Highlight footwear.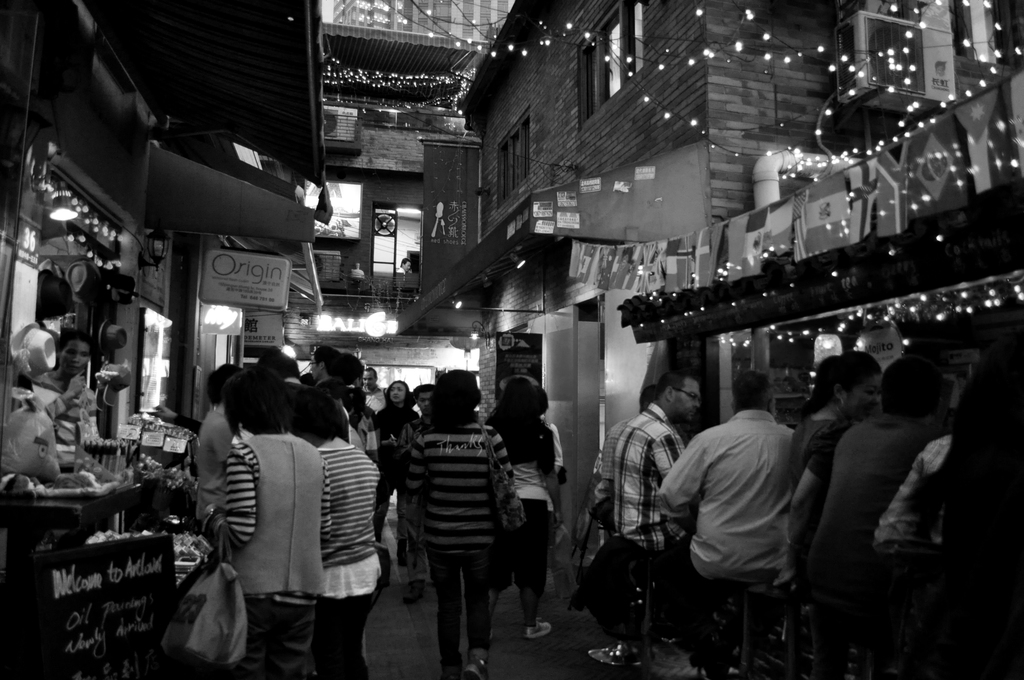
Highlighted region: bbox=[521, 617, 554, 636].
